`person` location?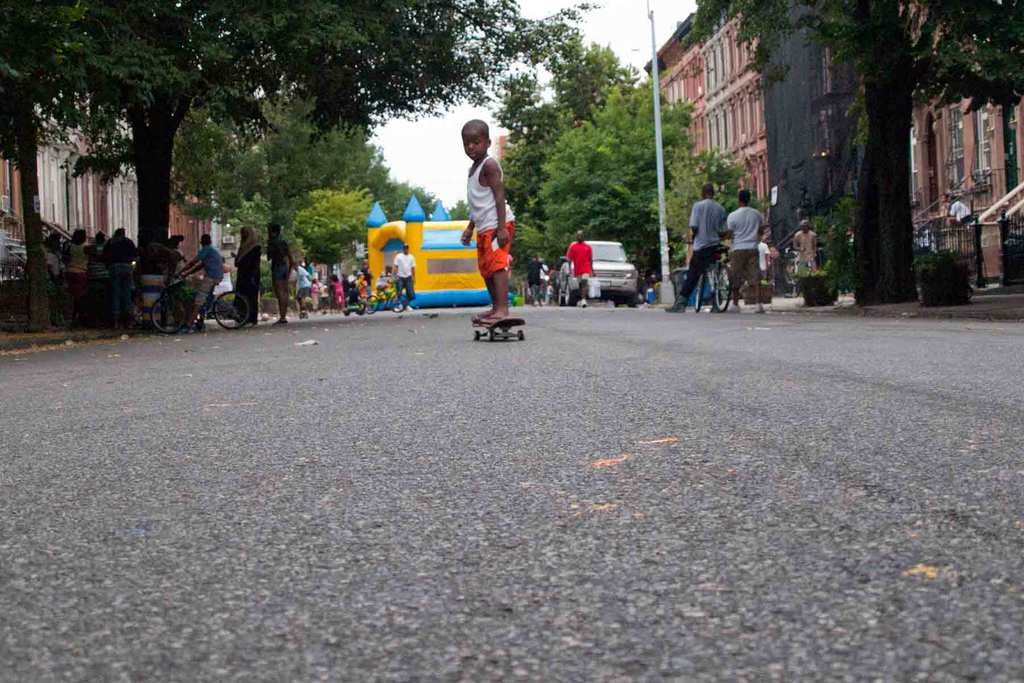
<box>291,260,316,315</box>
